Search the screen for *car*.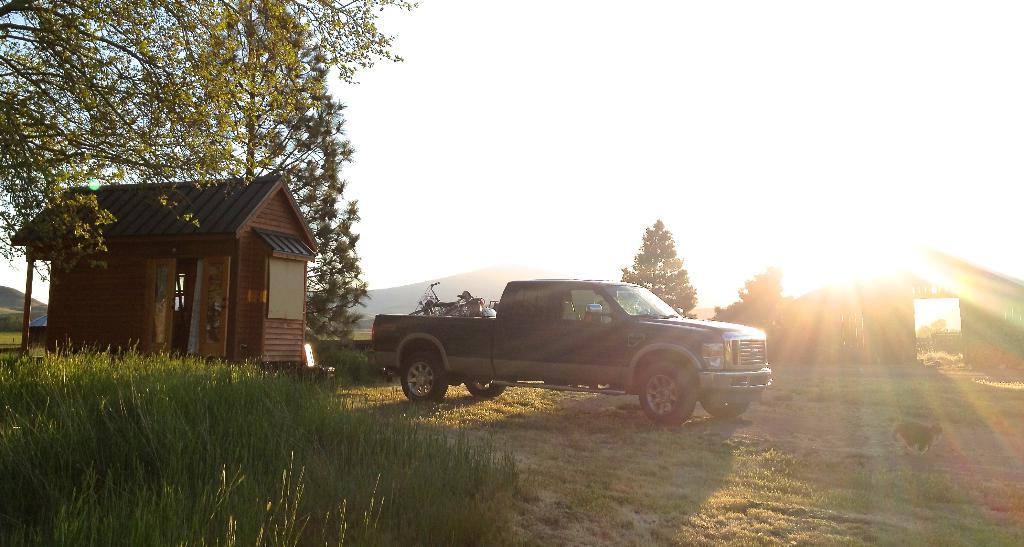
Found at box=[13, 303, 186, 355].
